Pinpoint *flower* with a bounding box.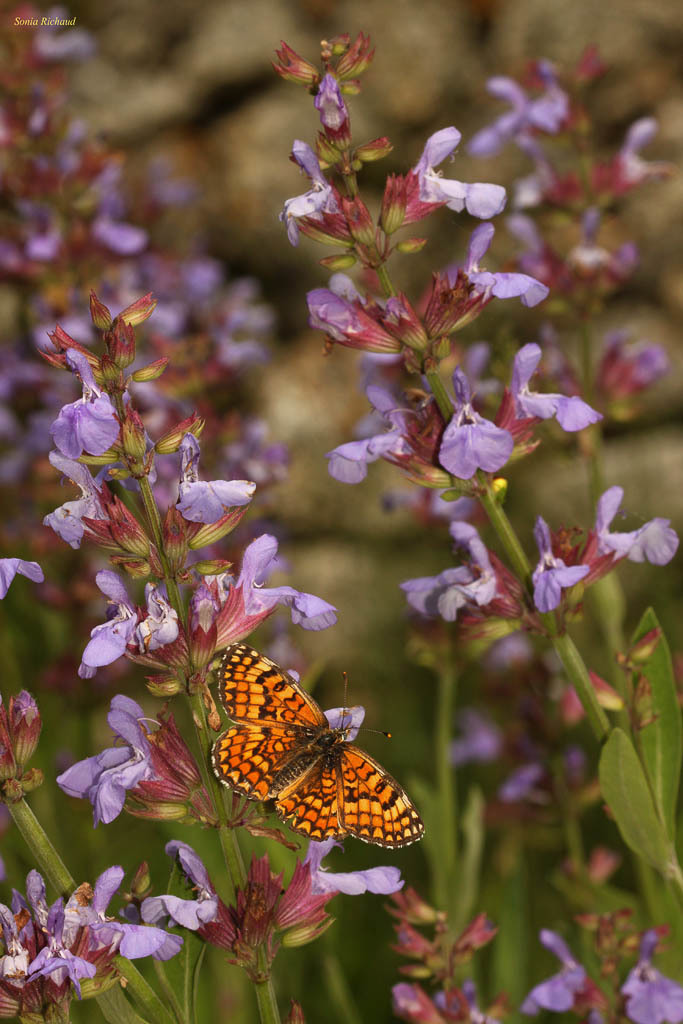
<box>483,636,533,682</box>.
